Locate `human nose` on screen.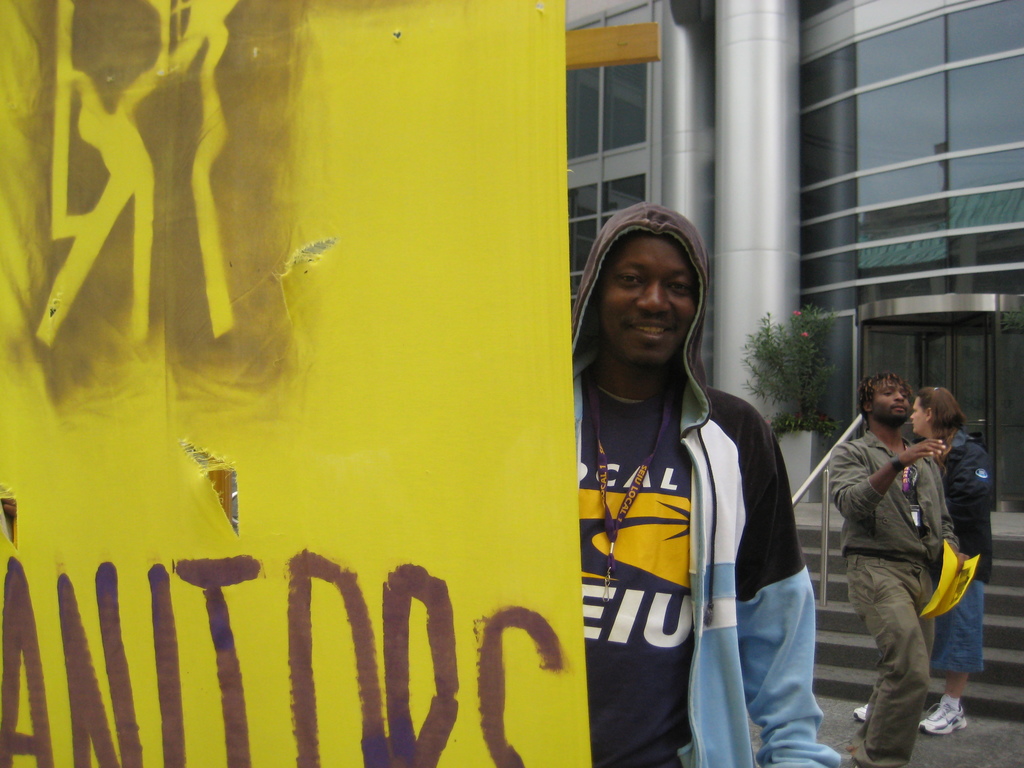
On screen at Rect(909, 412, 915, 419).
